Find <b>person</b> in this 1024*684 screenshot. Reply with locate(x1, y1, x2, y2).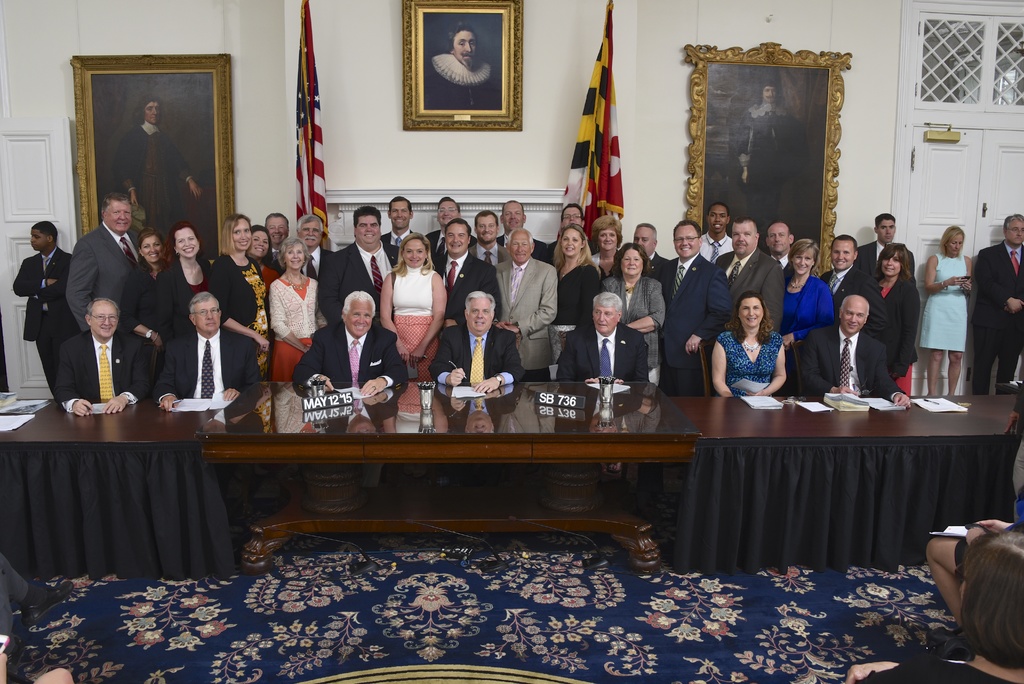
locate(375, 225, 450, 403).
